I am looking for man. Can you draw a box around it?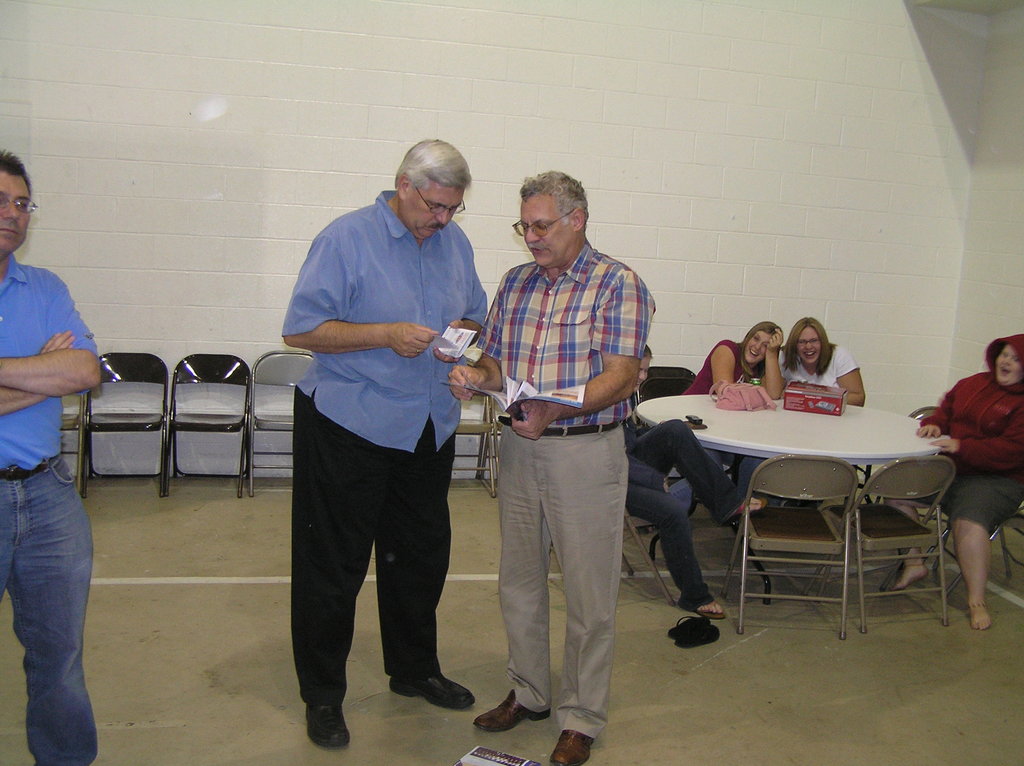
Sure, the bounding box is left=464, top=154, right=669, bottom=740.
